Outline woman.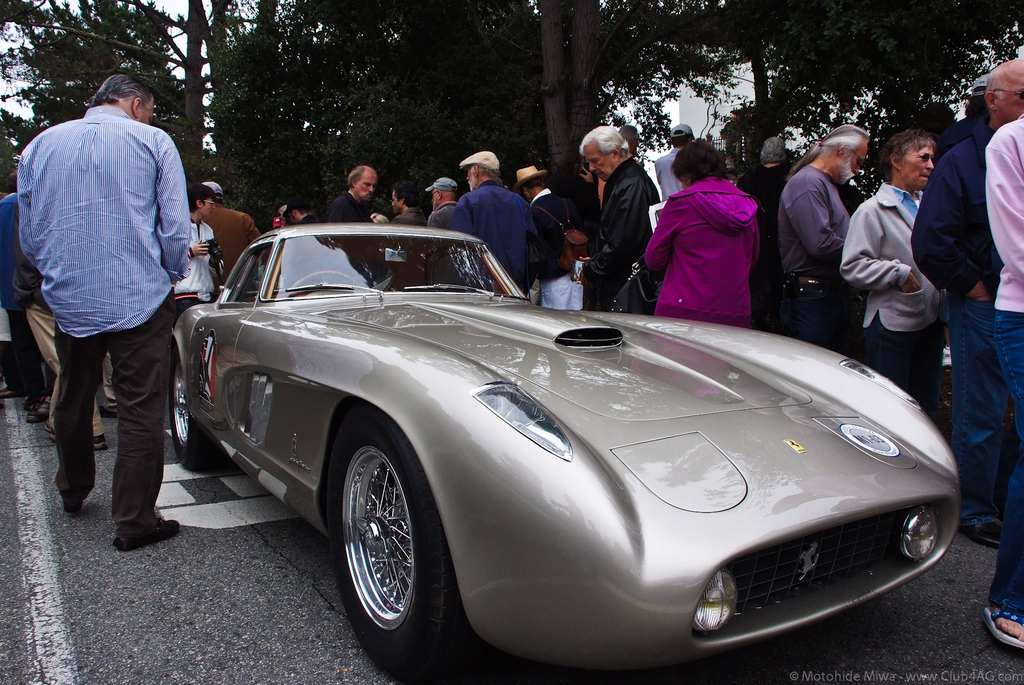
Outline: box=[636, 143, 763, 318].
